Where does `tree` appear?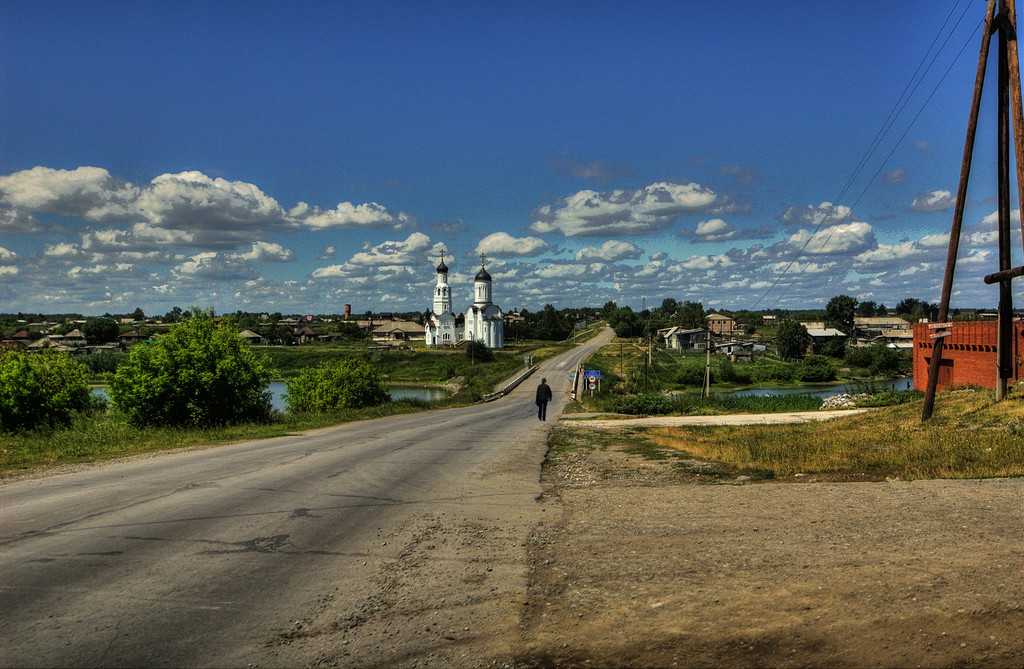
Appears at [1,340,106,450].
